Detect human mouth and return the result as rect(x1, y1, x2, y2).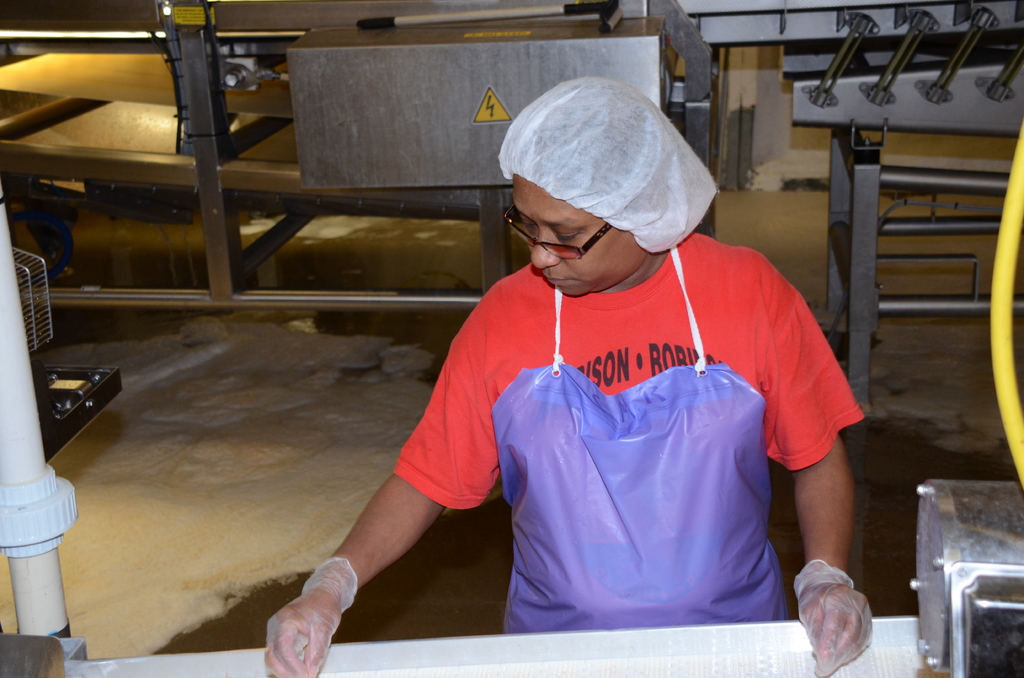
rect(546, 280, 572, 281).
